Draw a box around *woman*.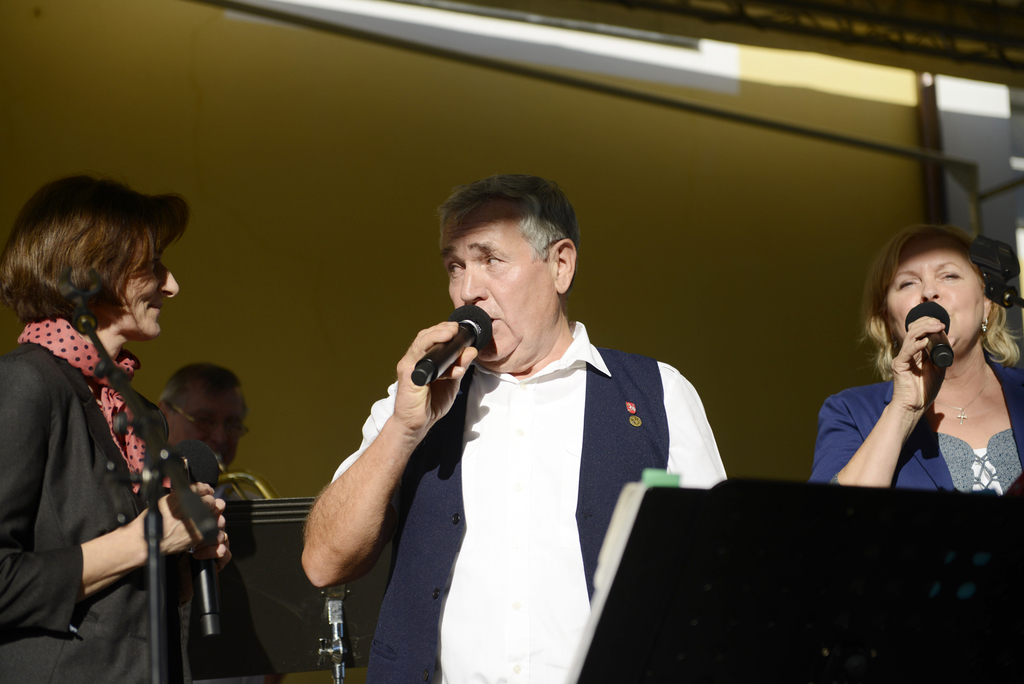
1/171/229/683.
